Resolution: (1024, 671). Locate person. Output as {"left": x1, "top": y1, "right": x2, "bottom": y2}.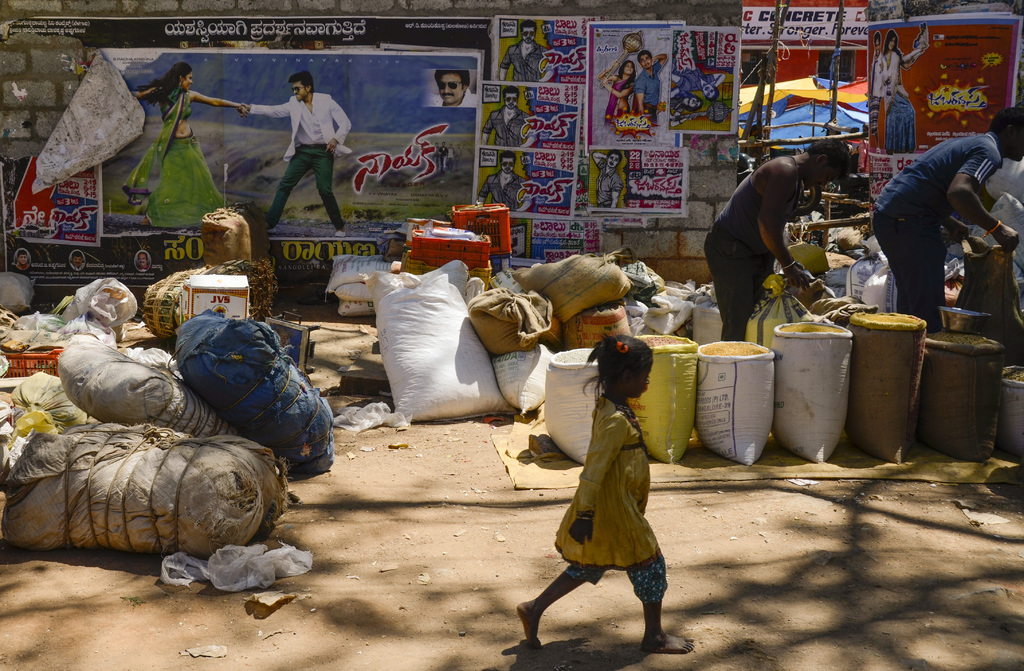
{"left": 129, "top": 63, "right": 248, "bottom": 225}.
